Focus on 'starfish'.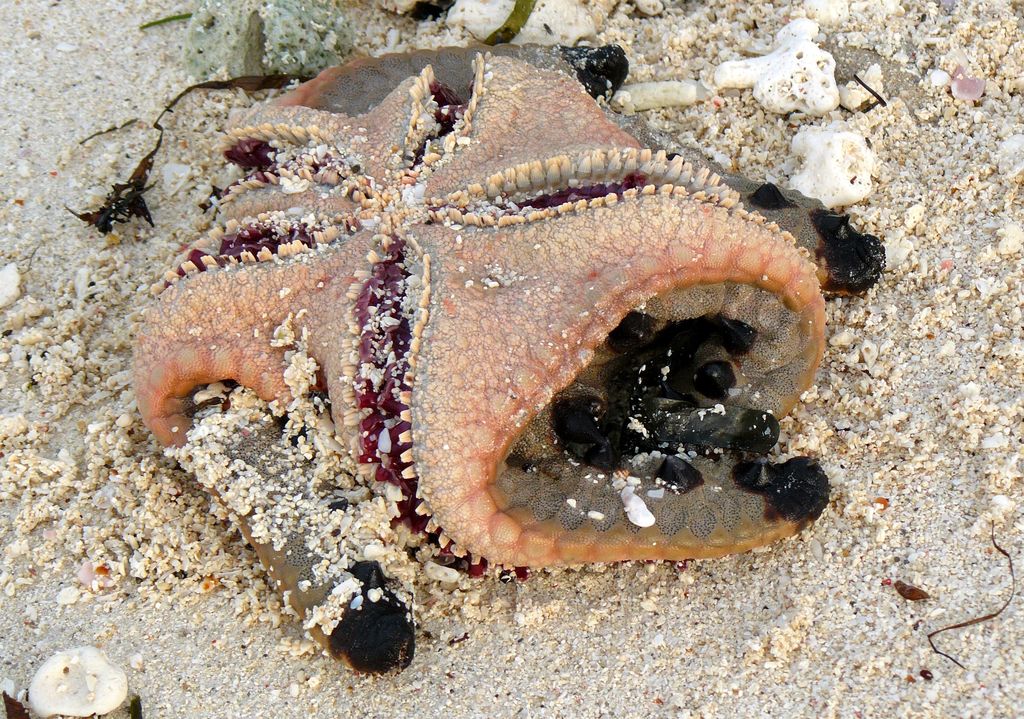
Focused at [128, 54, 833, 567].
